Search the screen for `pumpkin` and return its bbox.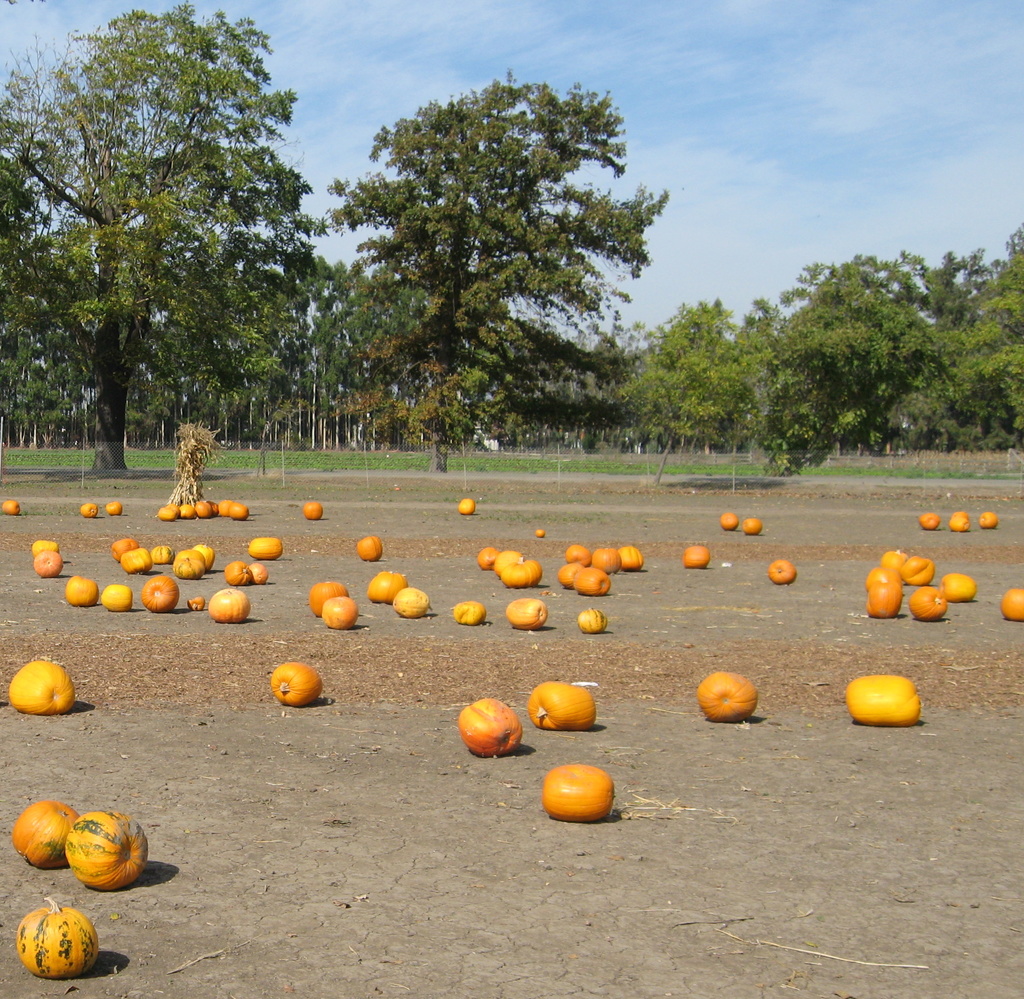
Found: rect(5, 495, 24, 515).
